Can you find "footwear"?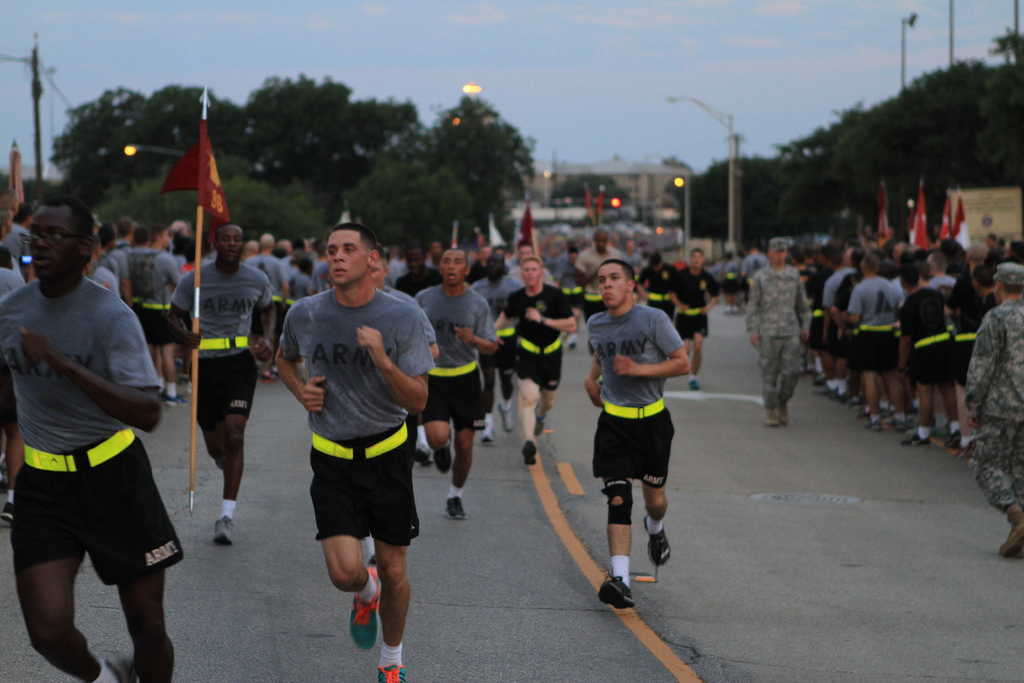
Yes, bounding box: l=447, t=495, r=467, b=523.
